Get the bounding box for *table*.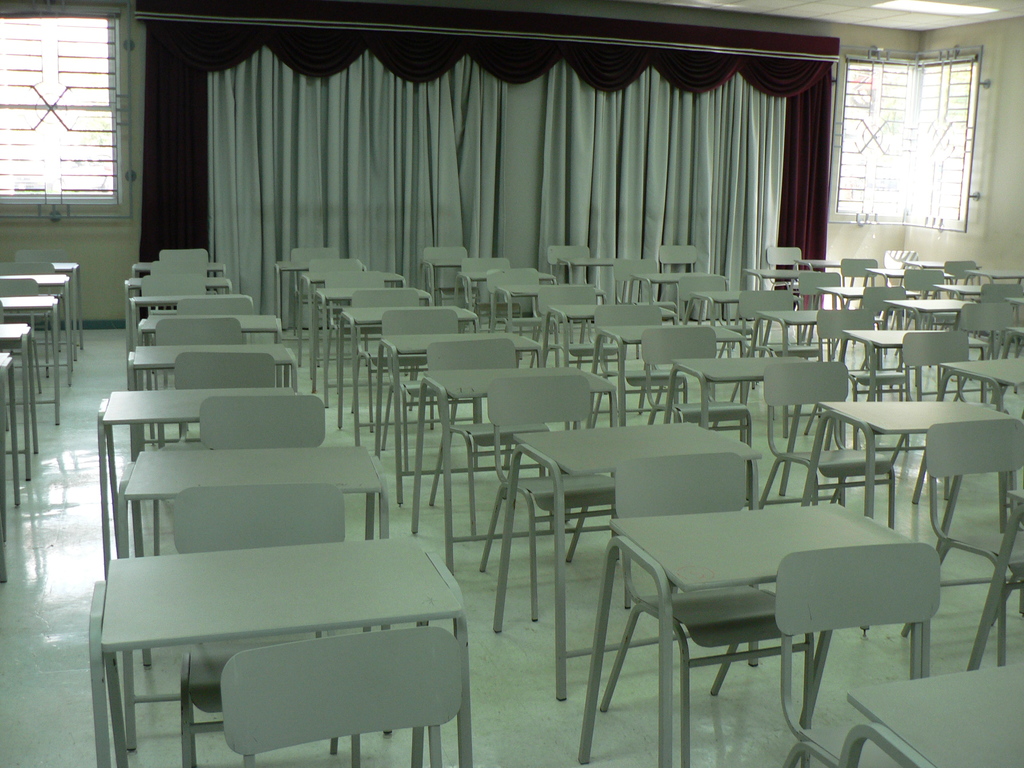
bbox=(123, 294, 255, 358).
